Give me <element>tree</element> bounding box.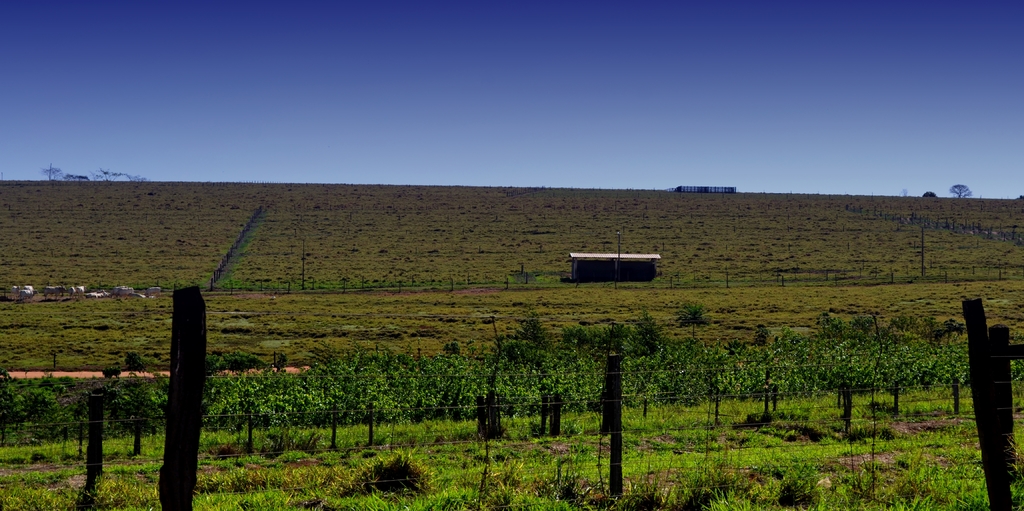
<box>117,382,163,453</box>.
